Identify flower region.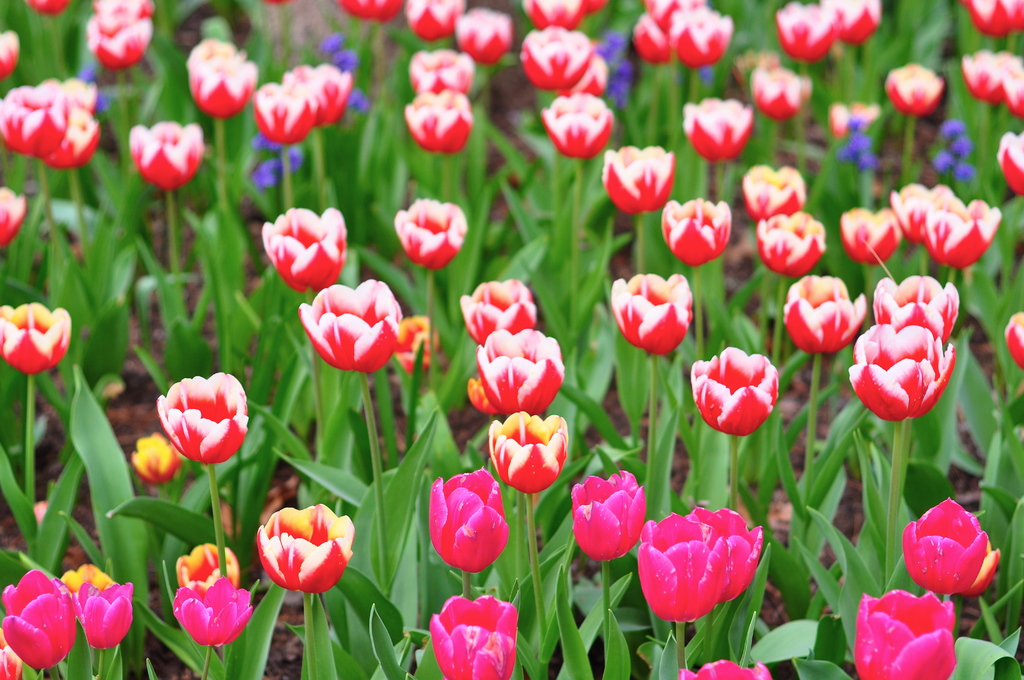
Region: [404, 51, 474, 101].
